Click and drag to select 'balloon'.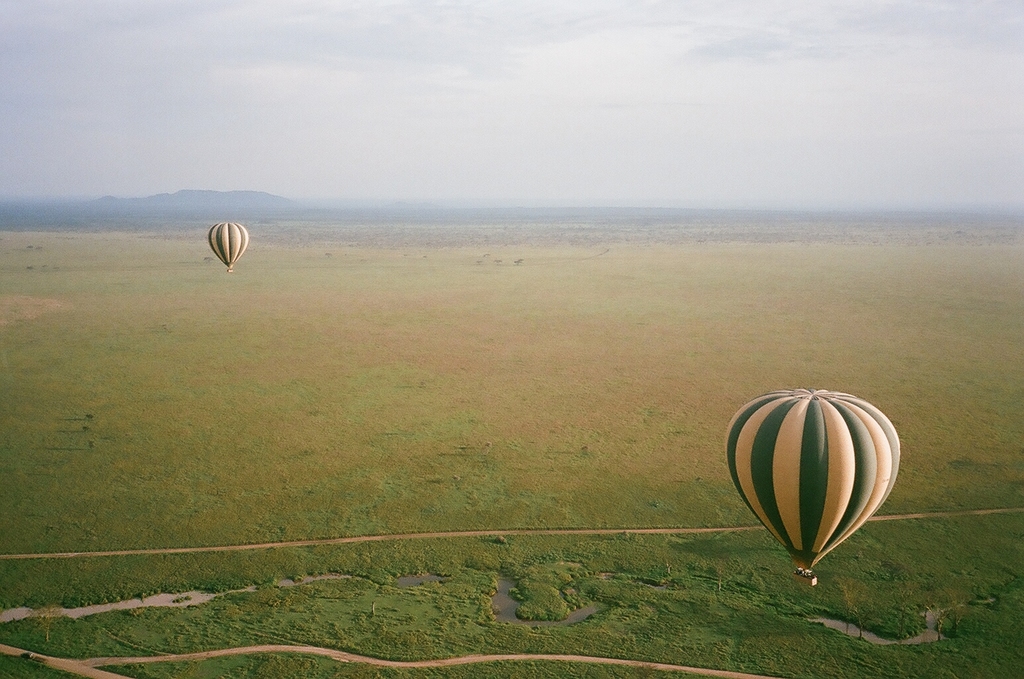
Selection: x1=726 y1=388 x2=901 y2=574.
